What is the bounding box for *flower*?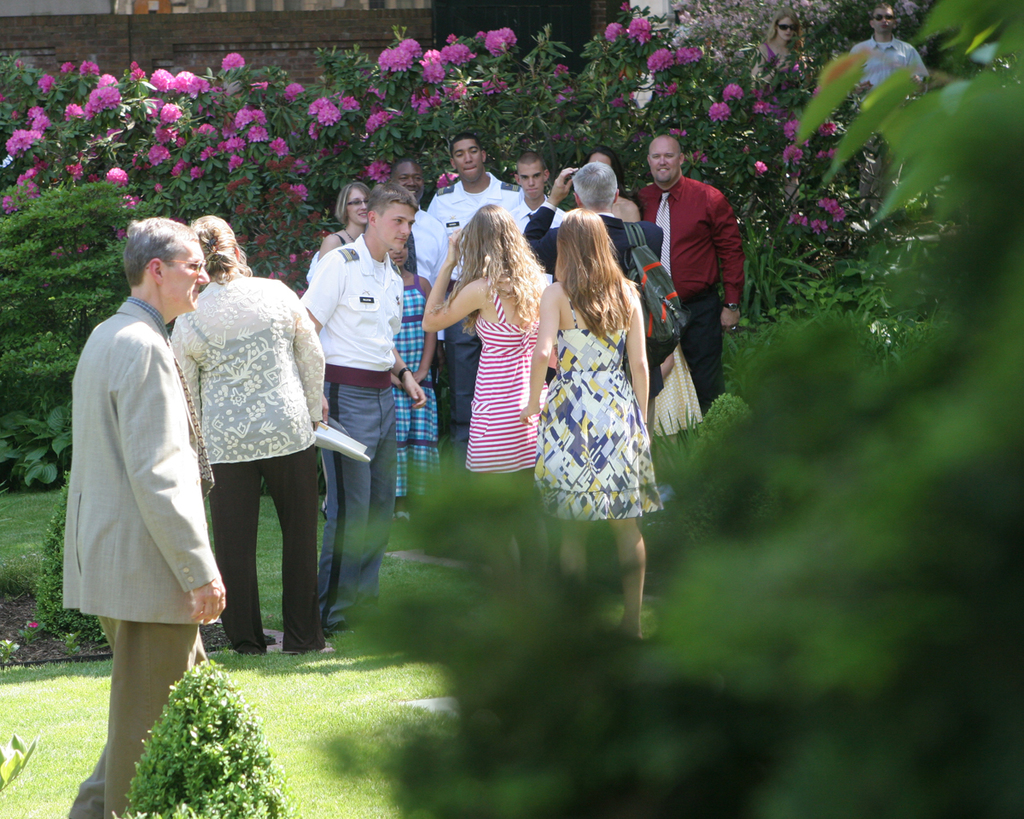
(718,81,741,104).
